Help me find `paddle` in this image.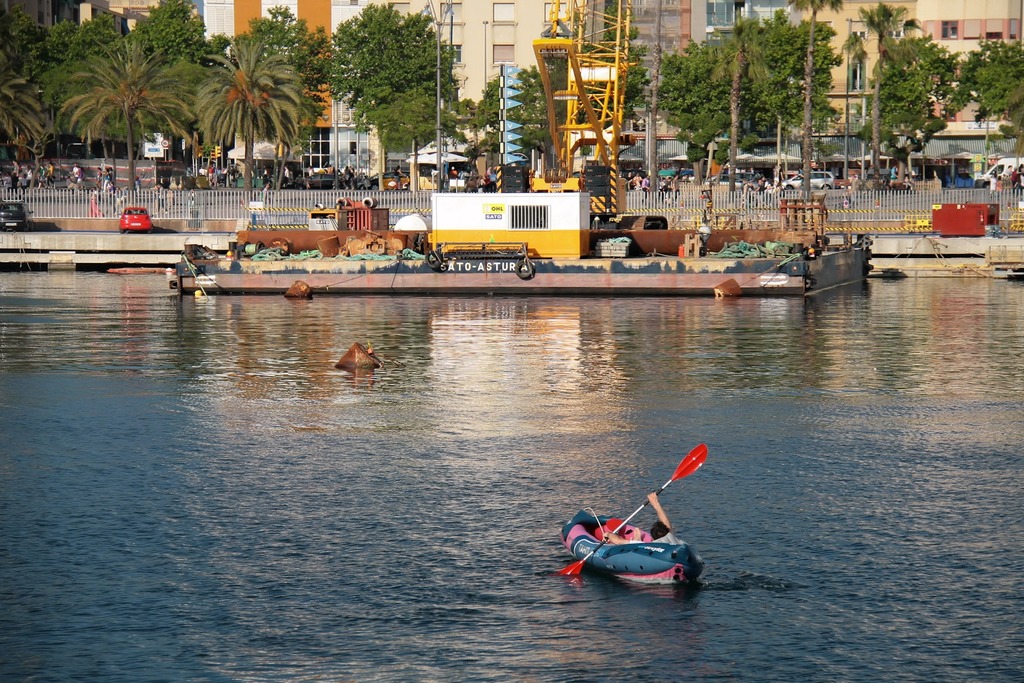
Found it: (557,434,737,571).
